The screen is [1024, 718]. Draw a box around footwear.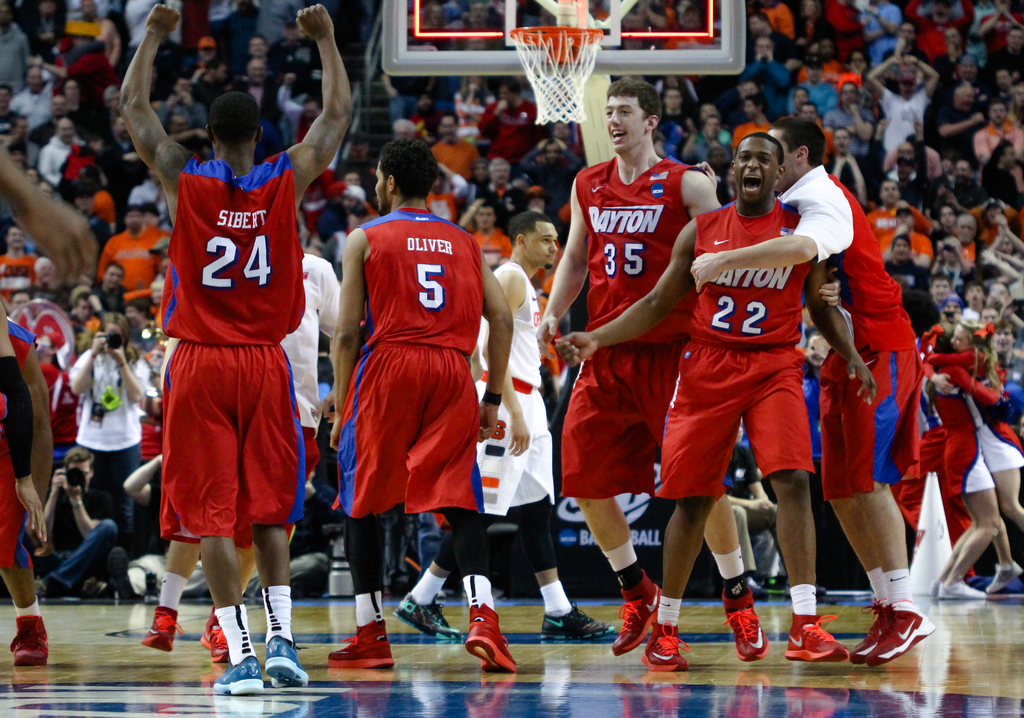
[199,610,235,663].
